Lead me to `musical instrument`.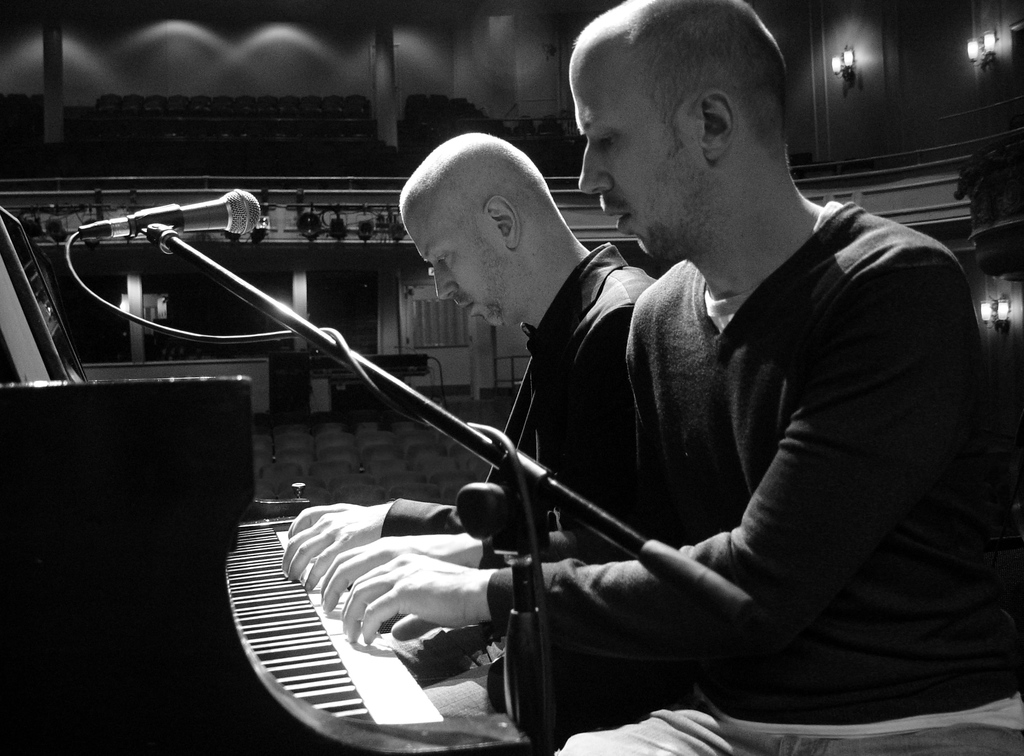
Lead to (205, 404, 558, 704).
